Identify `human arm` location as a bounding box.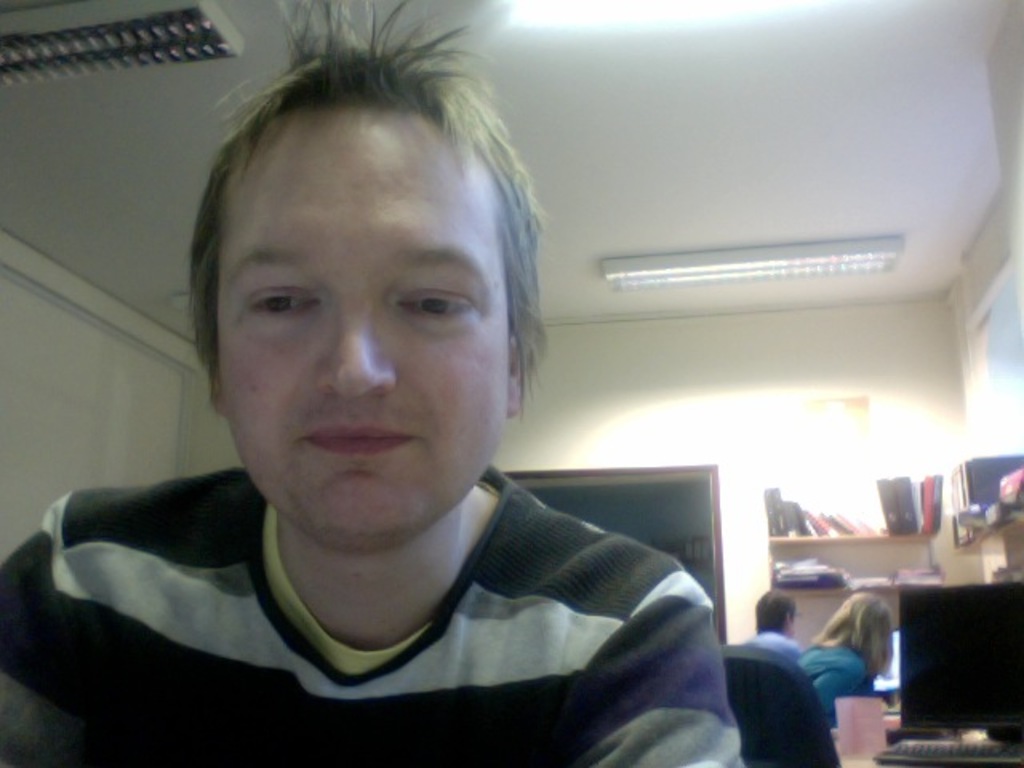
[805, 674, 842, 712].
